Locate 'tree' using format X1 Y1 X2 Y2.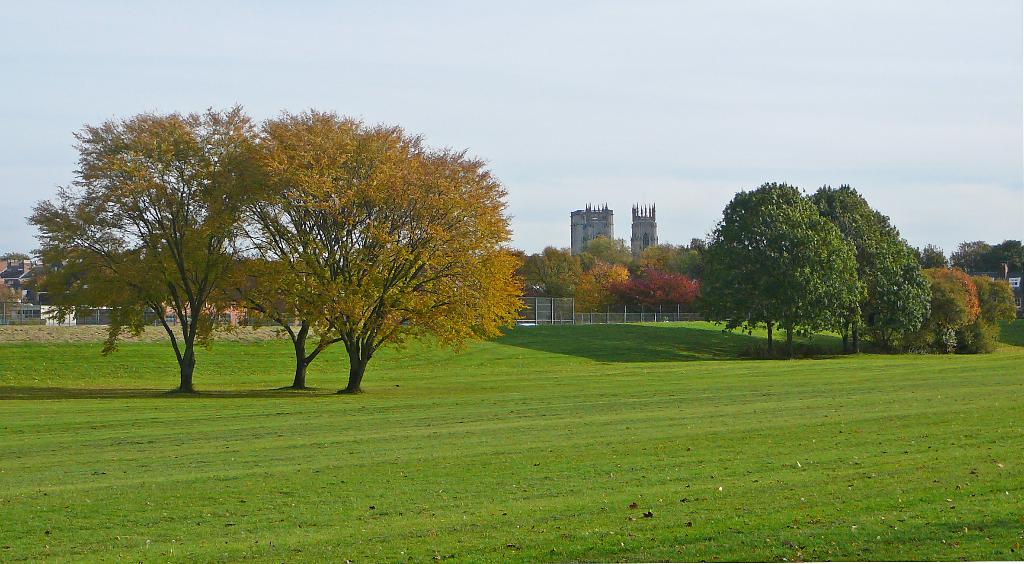
948 240 1023 269.
